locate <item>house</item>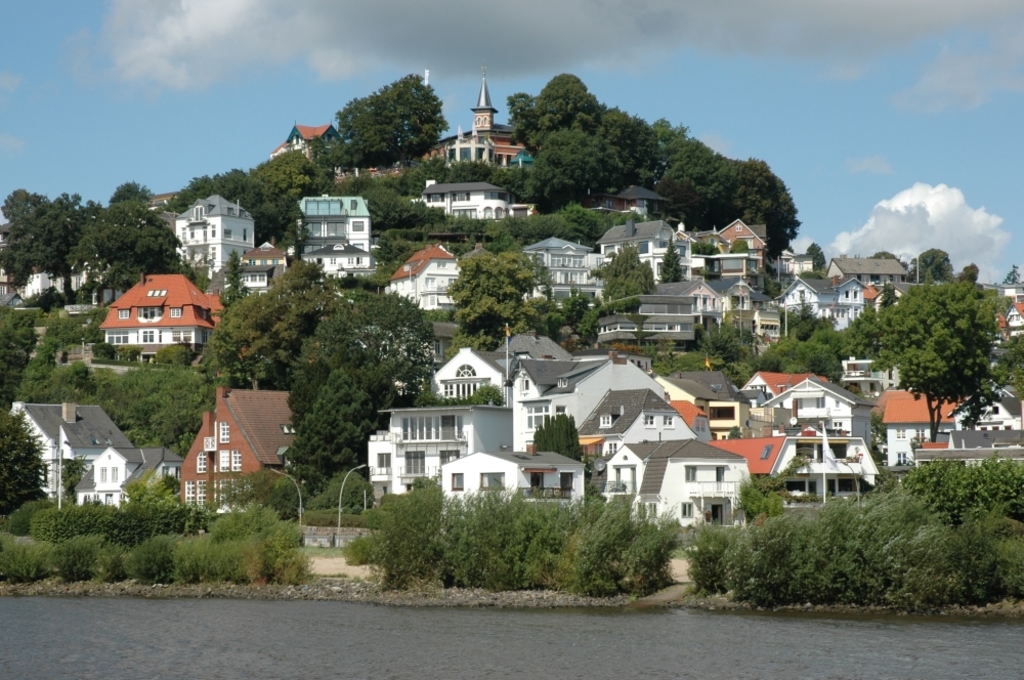
503, 334, 572, 362
